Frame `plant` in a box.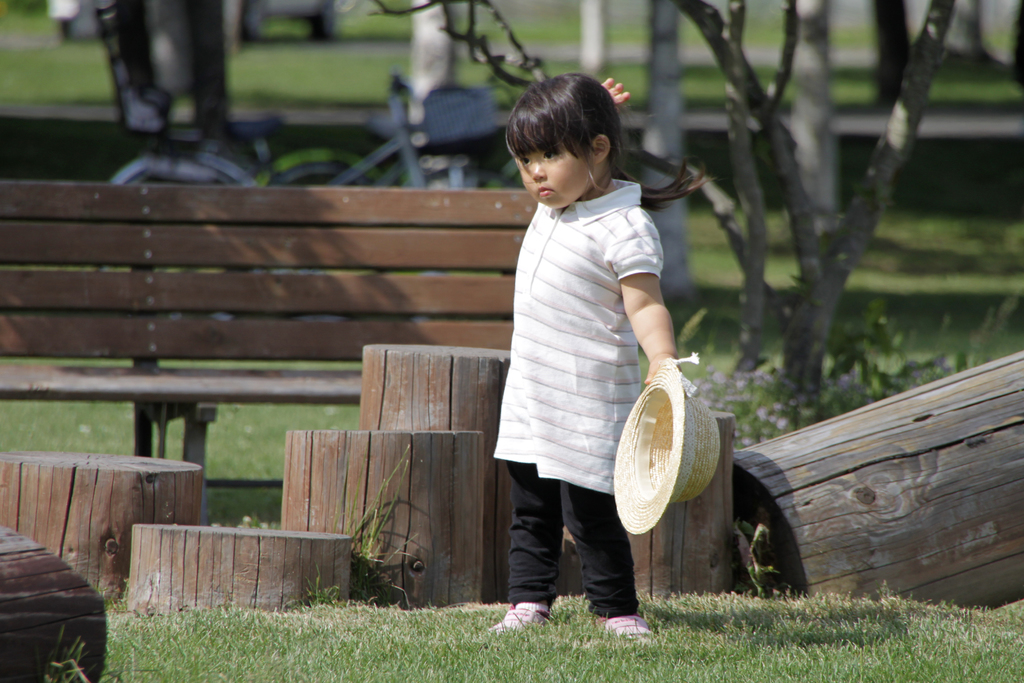
bbox(829, 58, 900, 104).
